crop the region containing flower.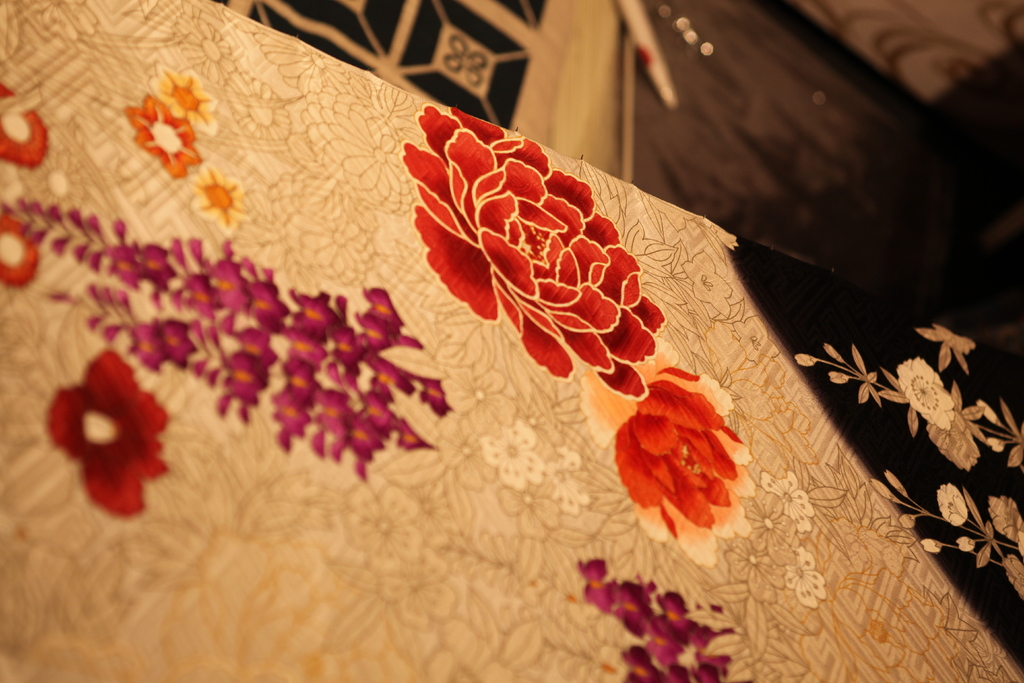
Crop region: bbox=(483, 419, 548, 490).
